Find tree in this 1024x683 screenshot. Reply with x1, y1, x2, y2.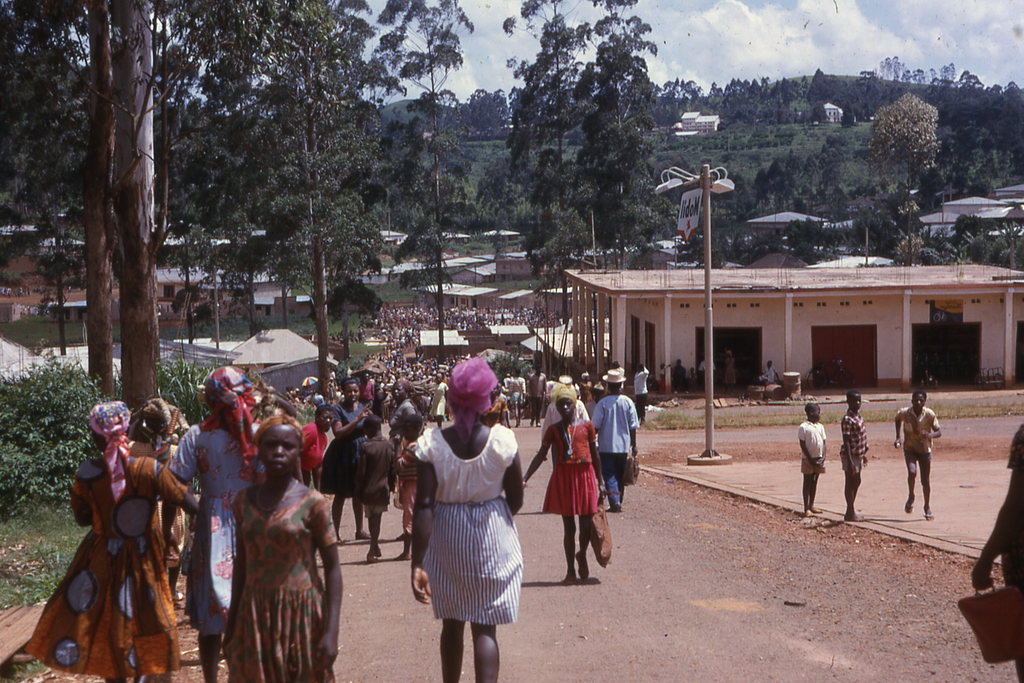
486, 0, 658, 268.
